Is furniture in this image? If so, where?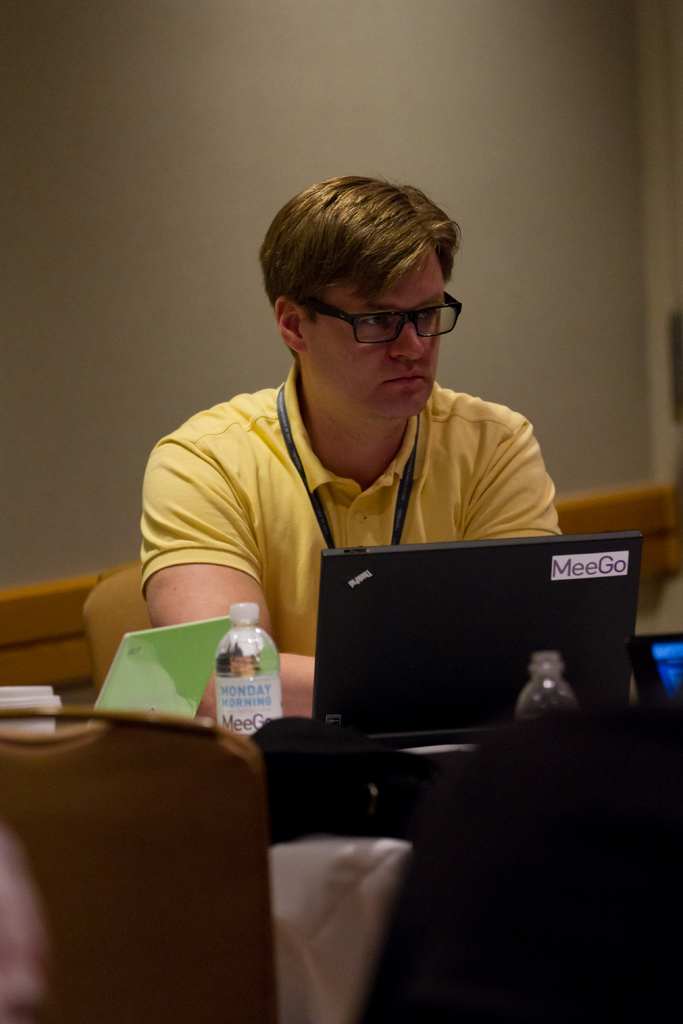
Yes, at 0, 706, 413, 1023.
